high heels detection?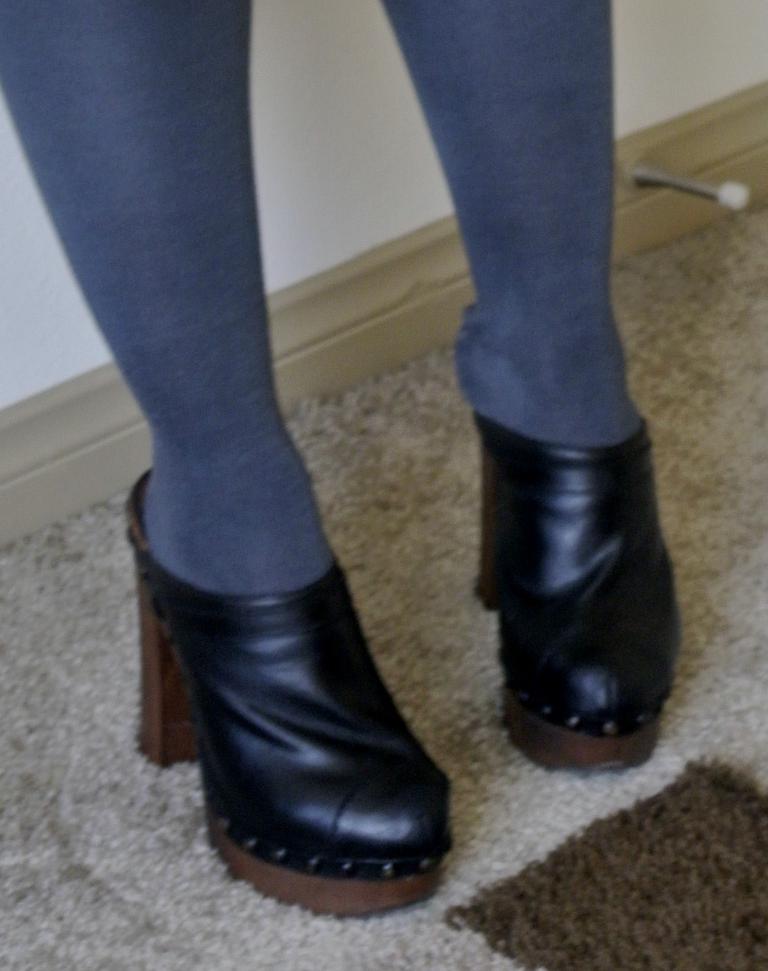
select_region(473, 410, 674, 775)
